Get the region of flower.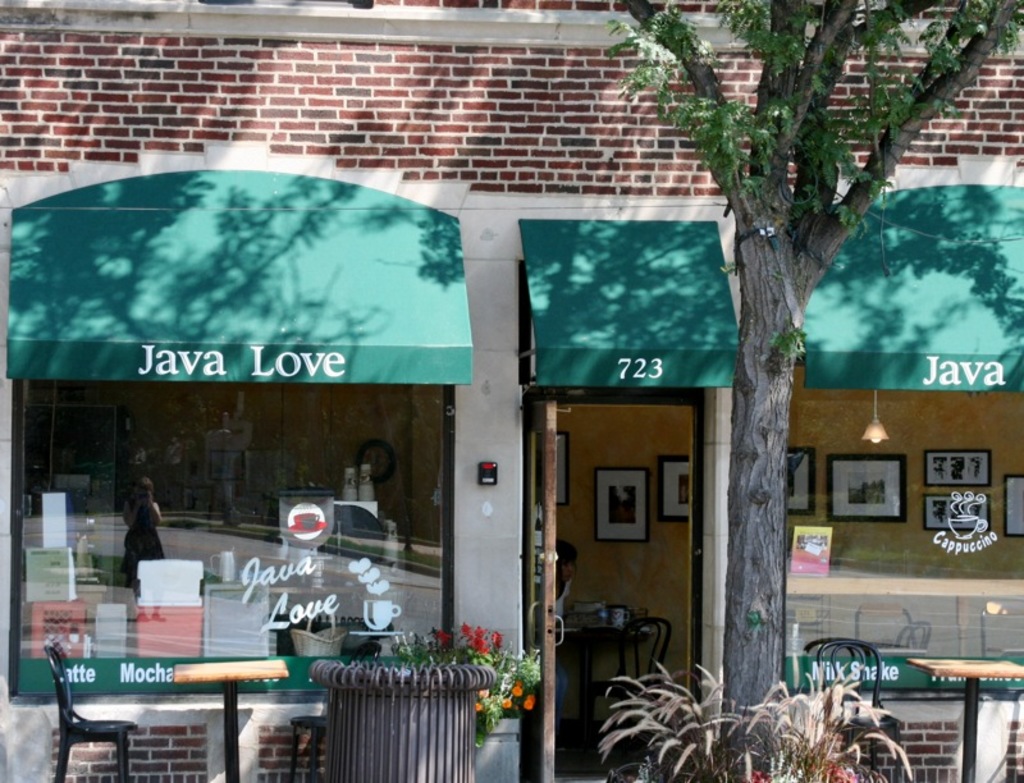
(x1=471, y1=641, x2=490, y2=652).
